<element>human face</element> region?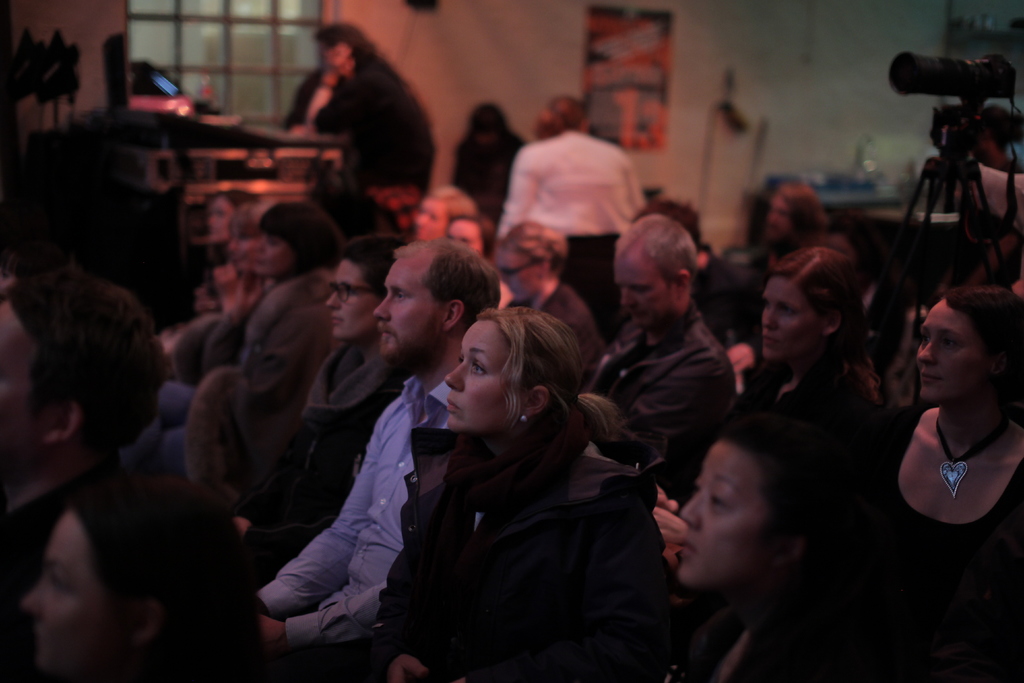
[374,252,446,352]
